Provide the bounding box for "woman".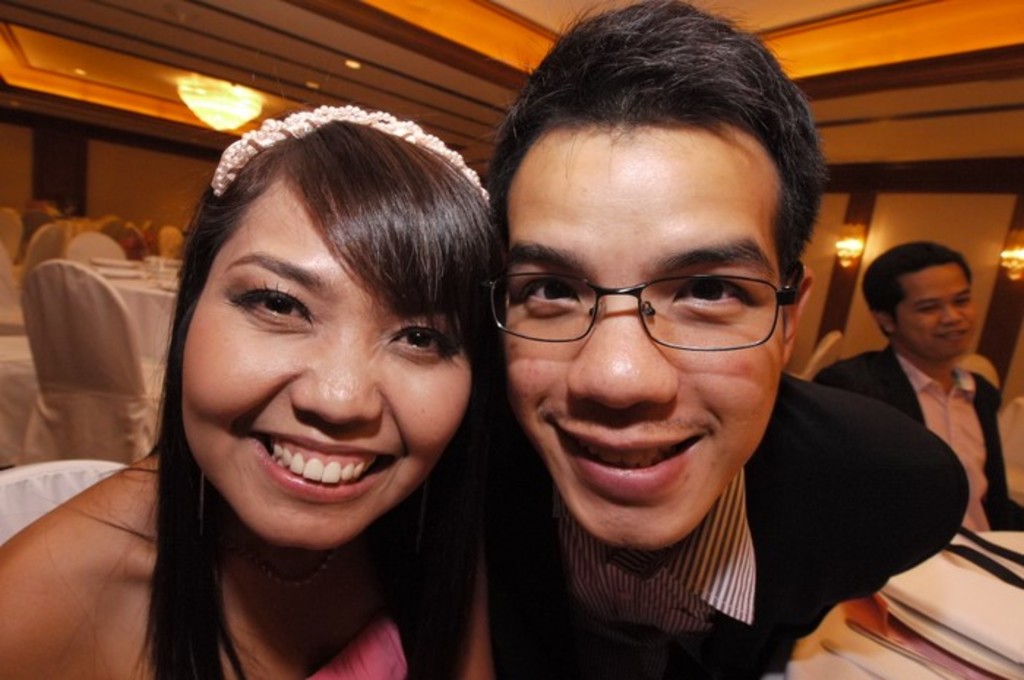
box(0, 101, 506, 679).
